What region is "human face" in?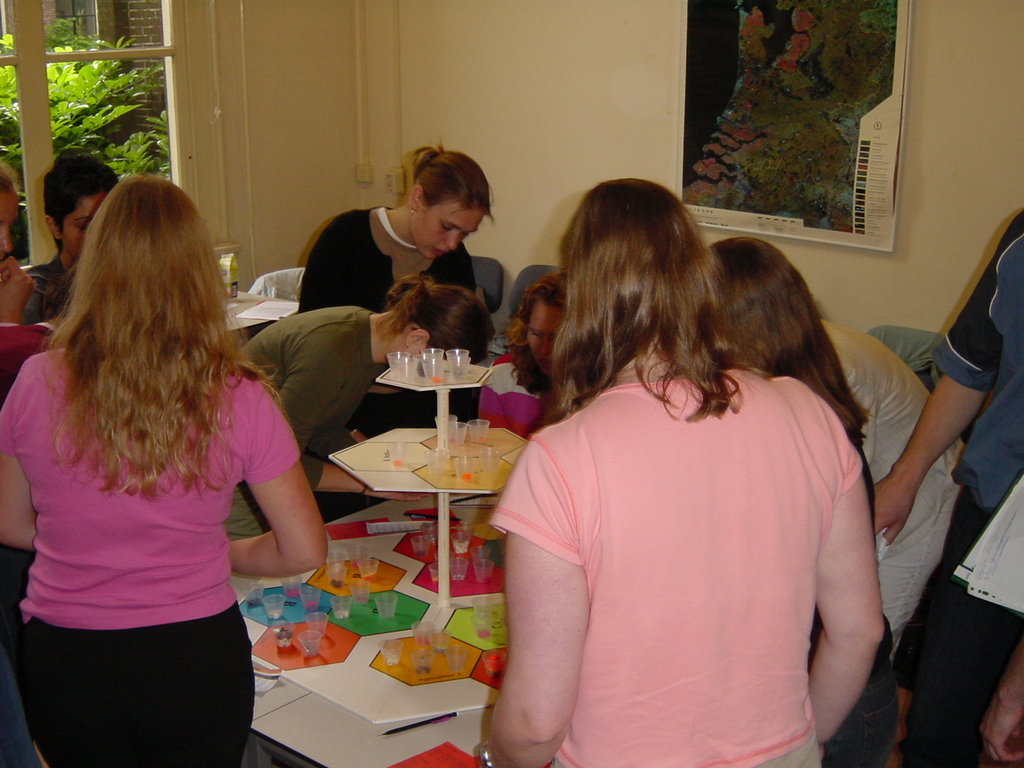
crop(63, 192, 103, 253).
